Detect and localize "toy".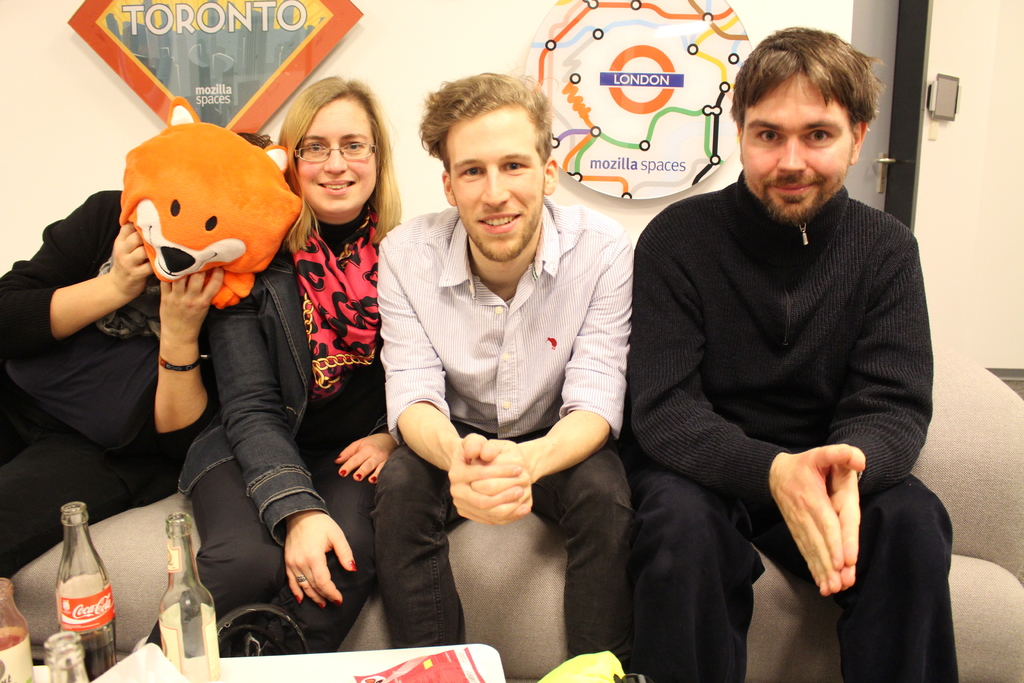
Localized at box=[120, 93, 300, 306].
